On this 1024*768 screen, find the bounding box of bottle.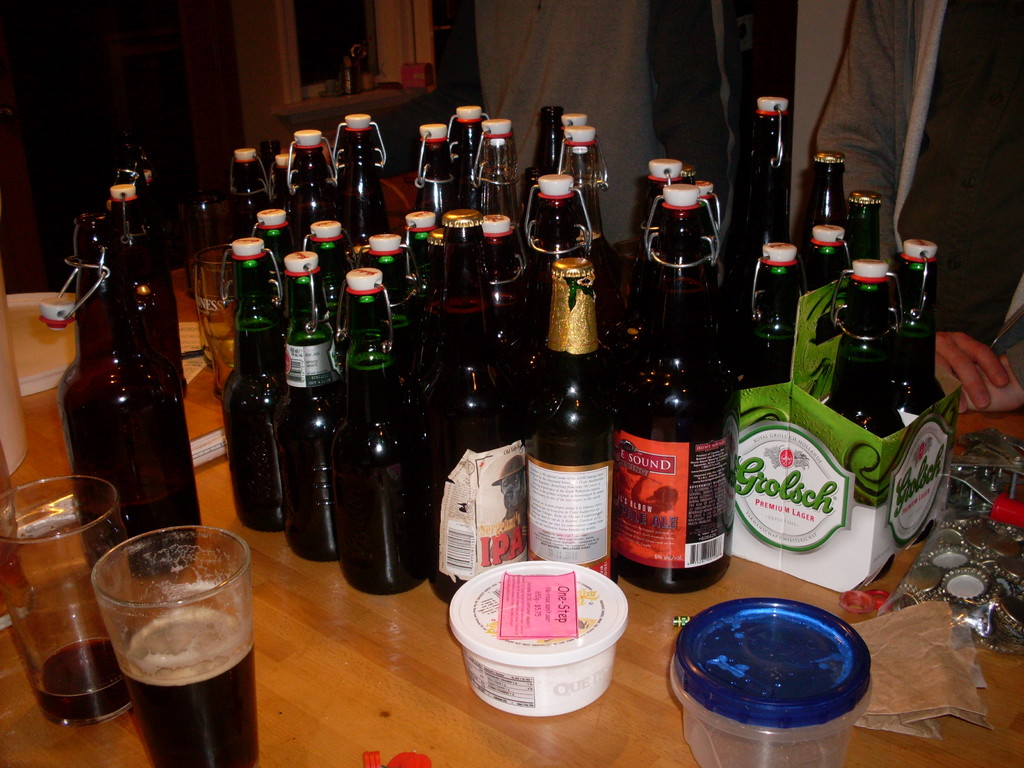
Bounding box: l=808, t=147, r=849, b=229.
